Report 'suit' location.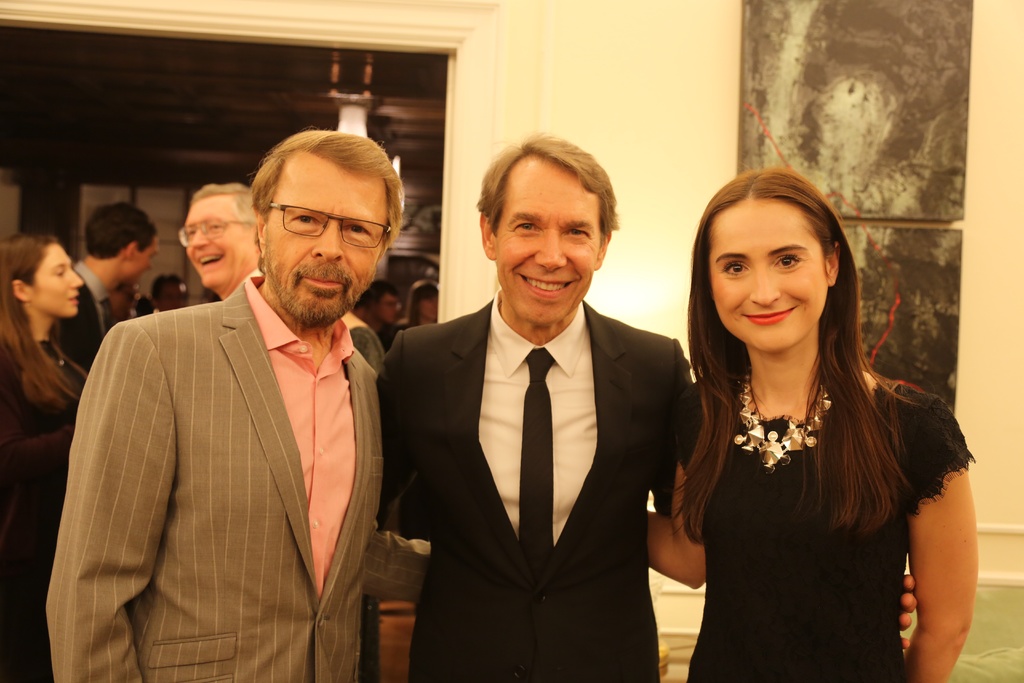
Report: (58,263,116,368).
